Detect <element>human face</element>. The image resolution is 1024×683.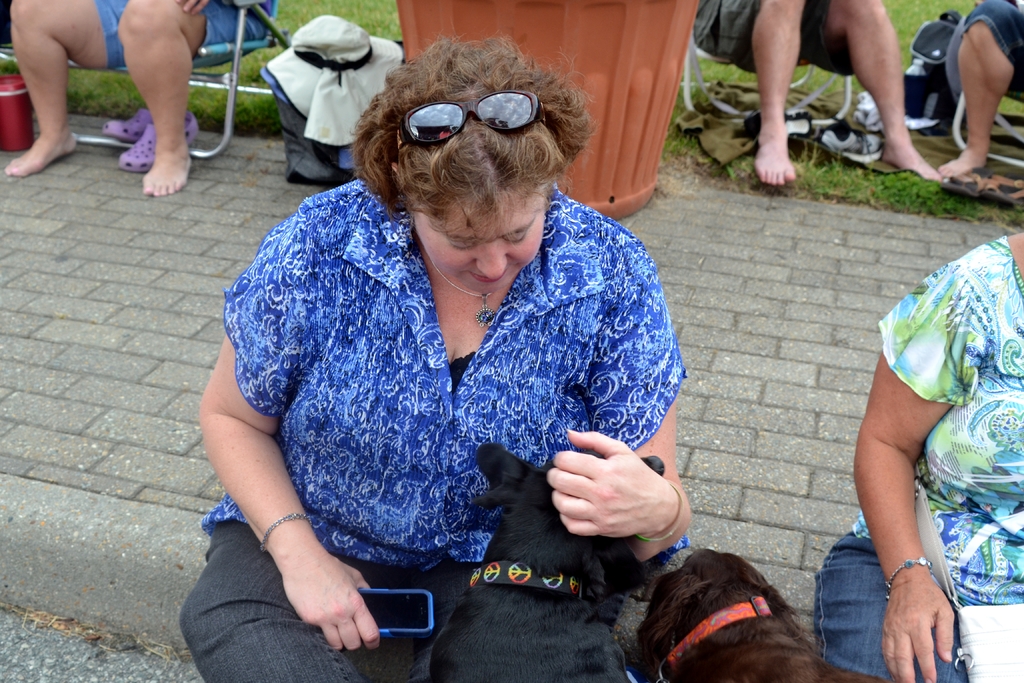
(410,188,547,292).
